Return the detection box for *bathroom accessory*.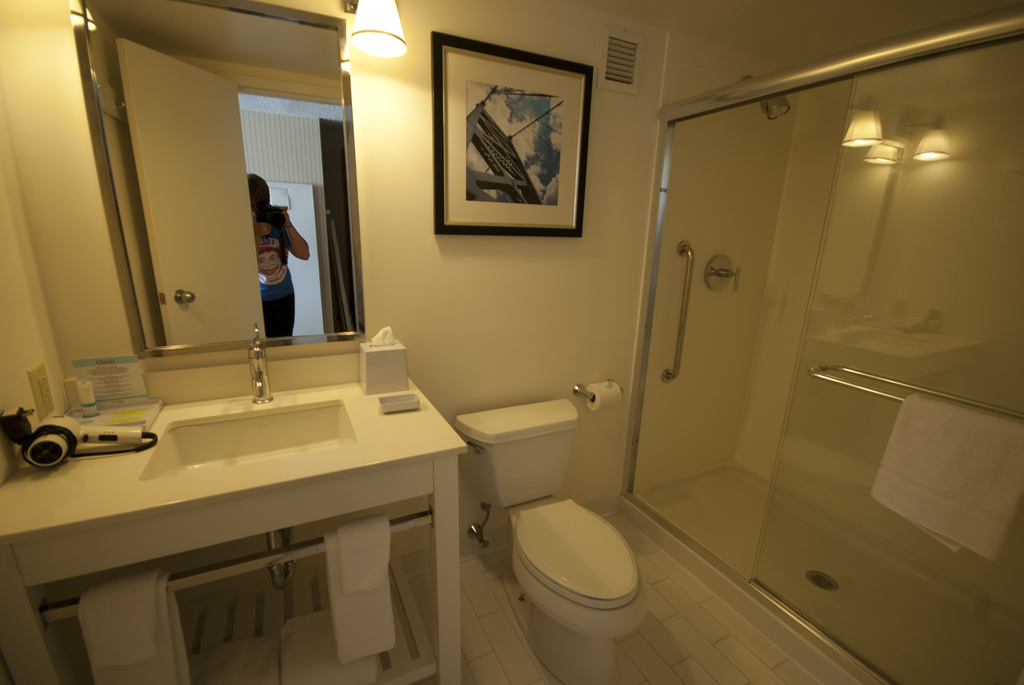
pyautogui.locateOnScreen(444, 400, 576, 517).
